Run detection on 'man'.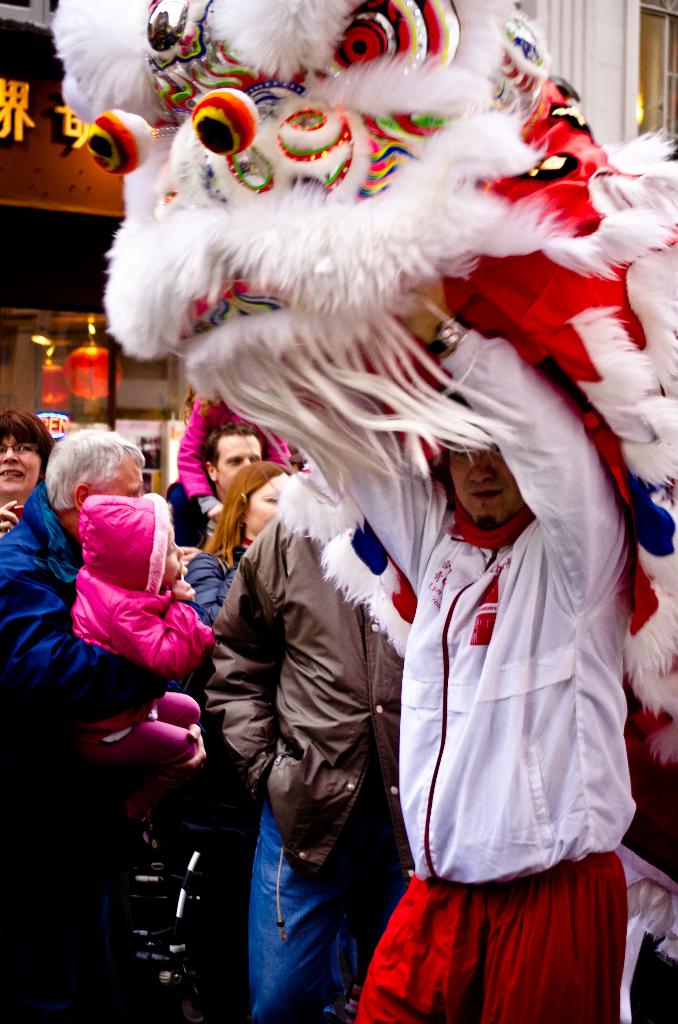
Result: Rect(0, 438, 246, 1021).
